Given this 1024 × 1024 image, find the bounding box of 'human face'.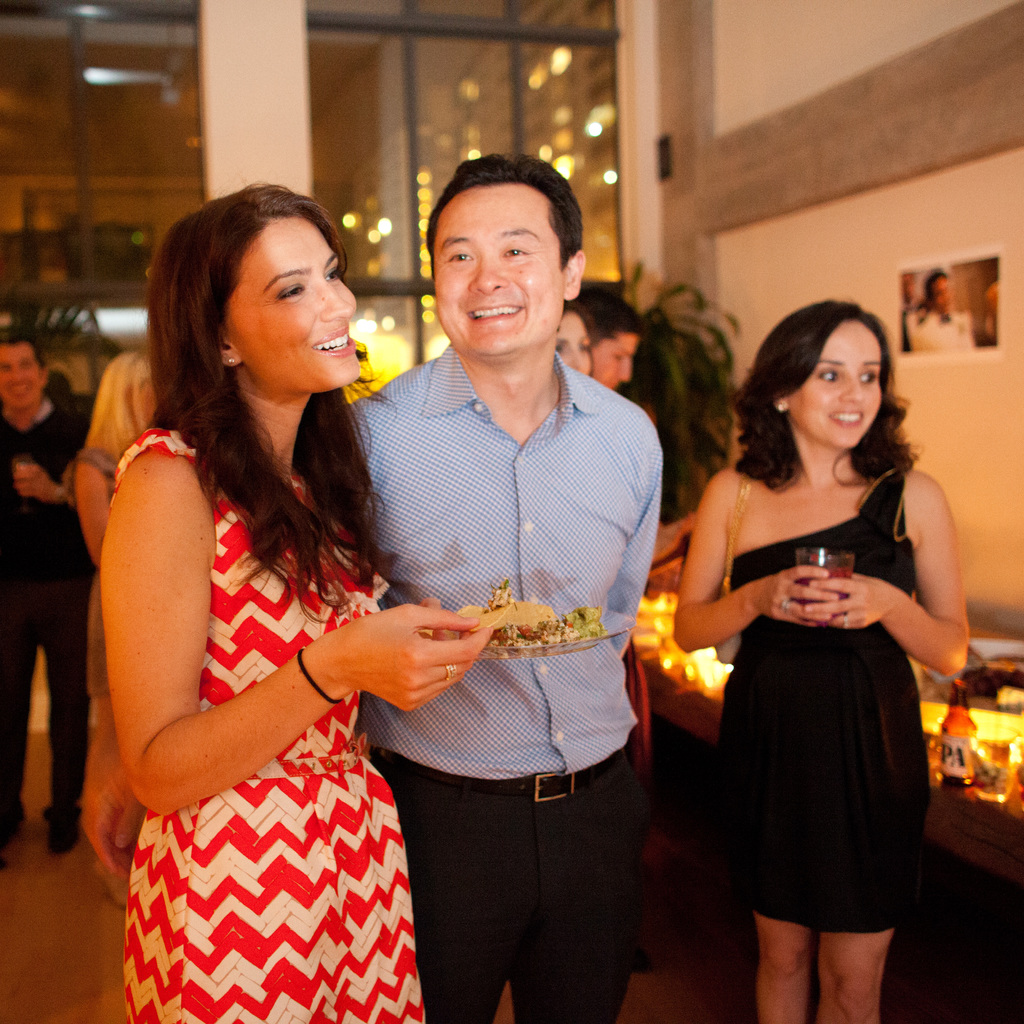
bbox(592, 337, 641, 389).
